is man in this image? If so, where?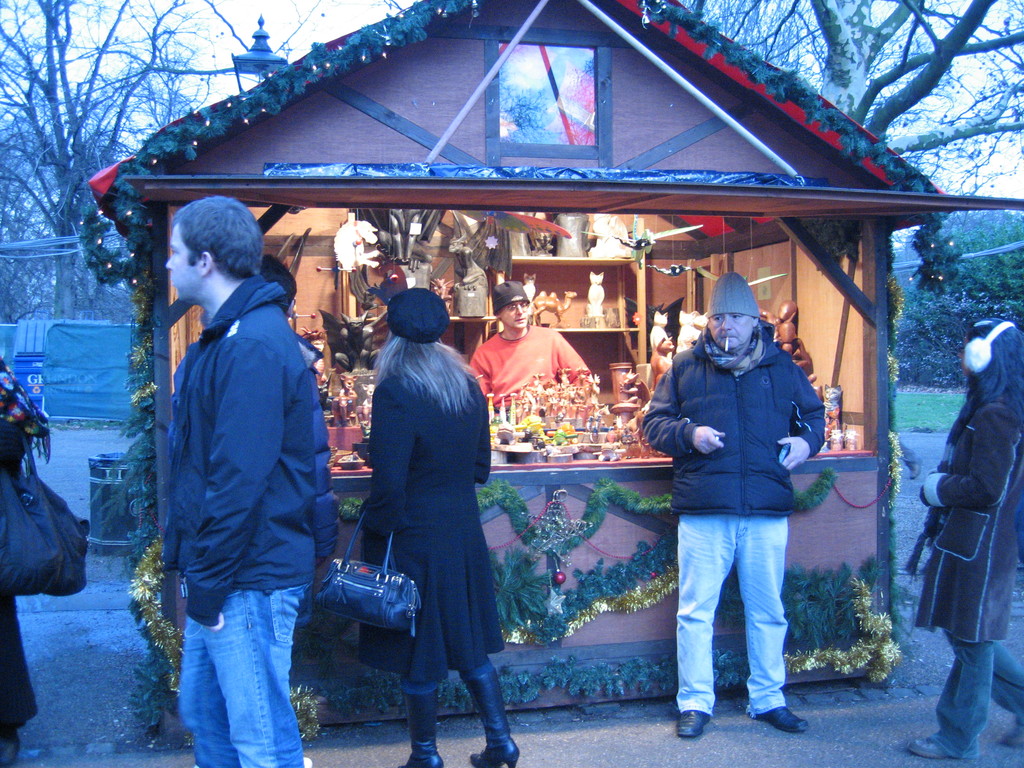
Yes, at crop(186, 193, 317, 767).
